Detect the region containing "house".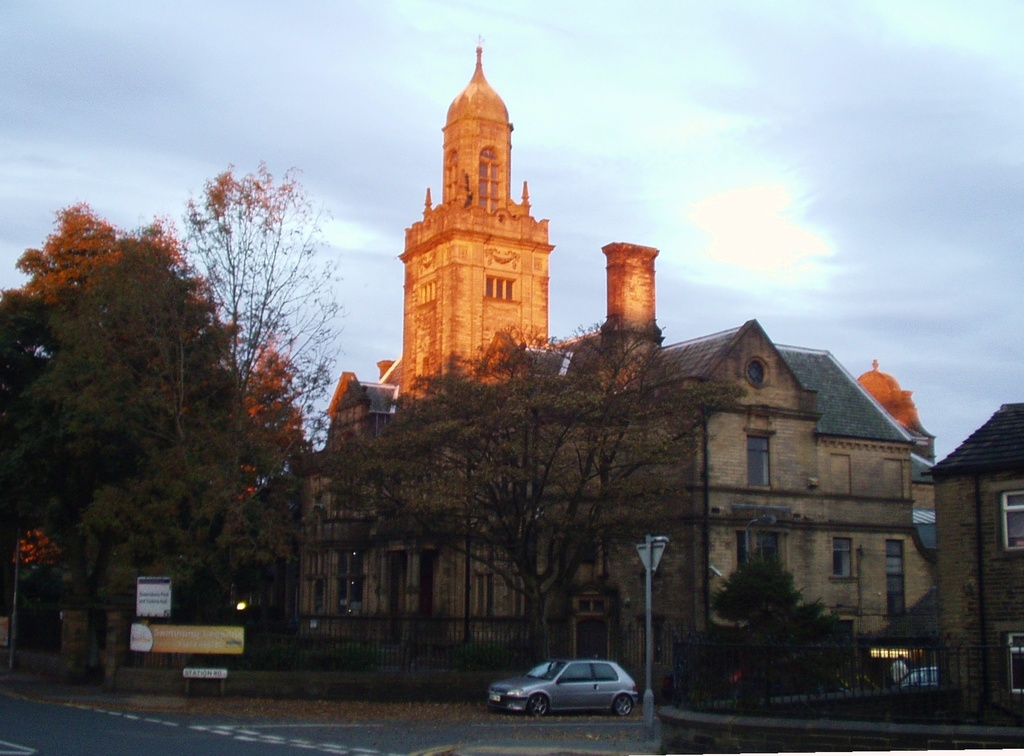
box=[913, 400, 1023, 721].
